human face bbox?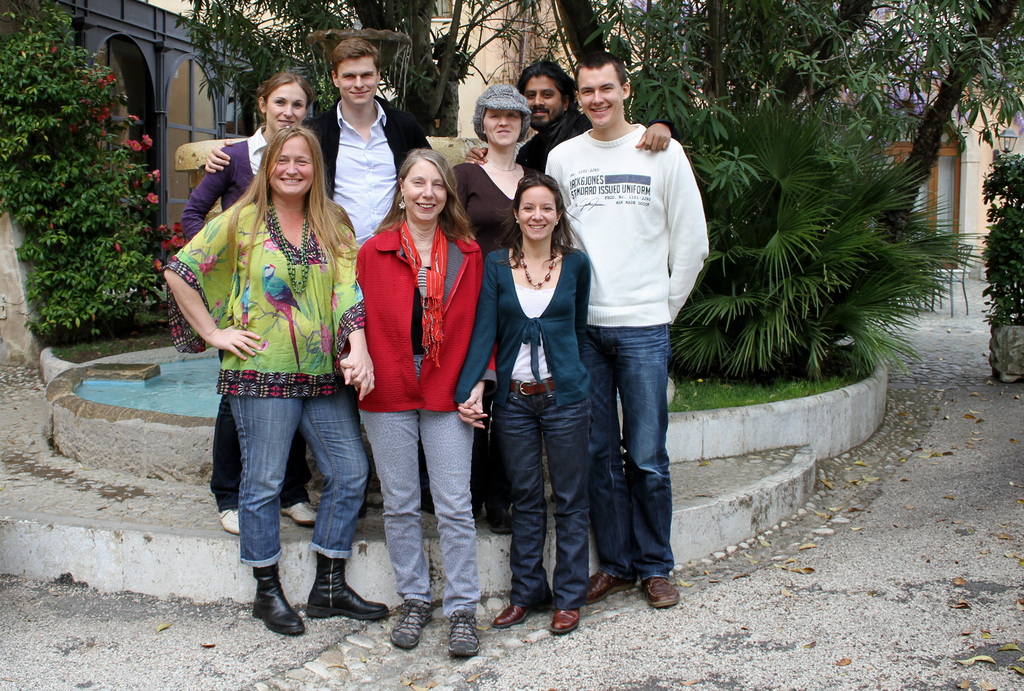
403, 161, 449, 222
